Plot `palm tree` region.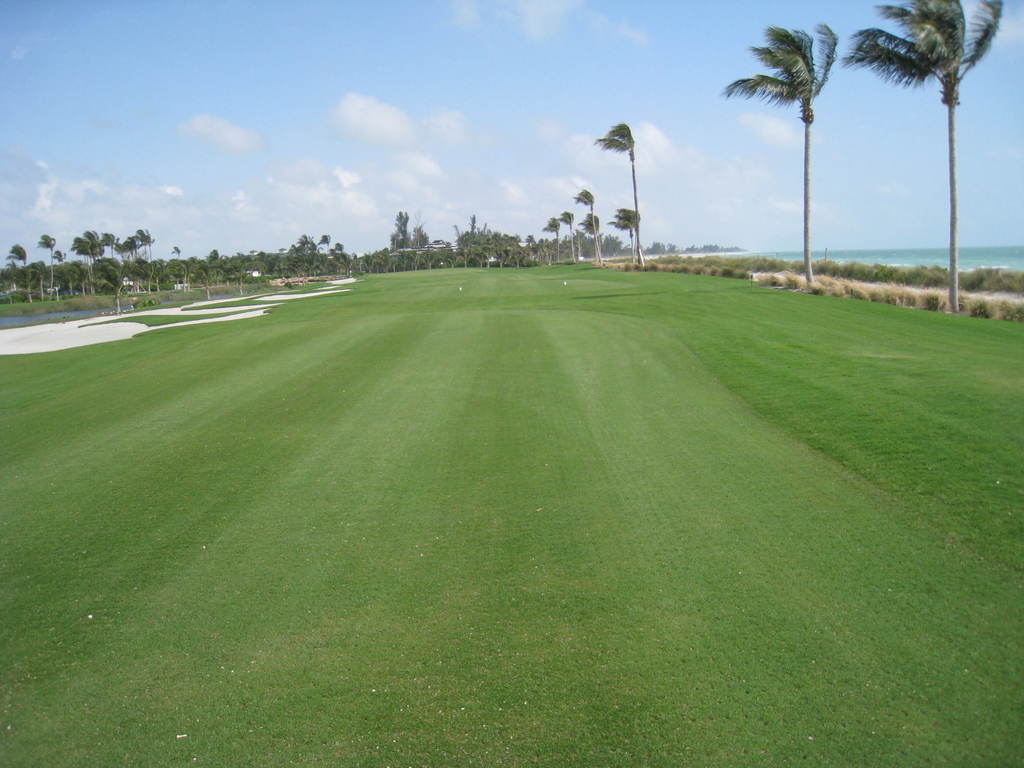
Plotted at 54:246:68:262.
